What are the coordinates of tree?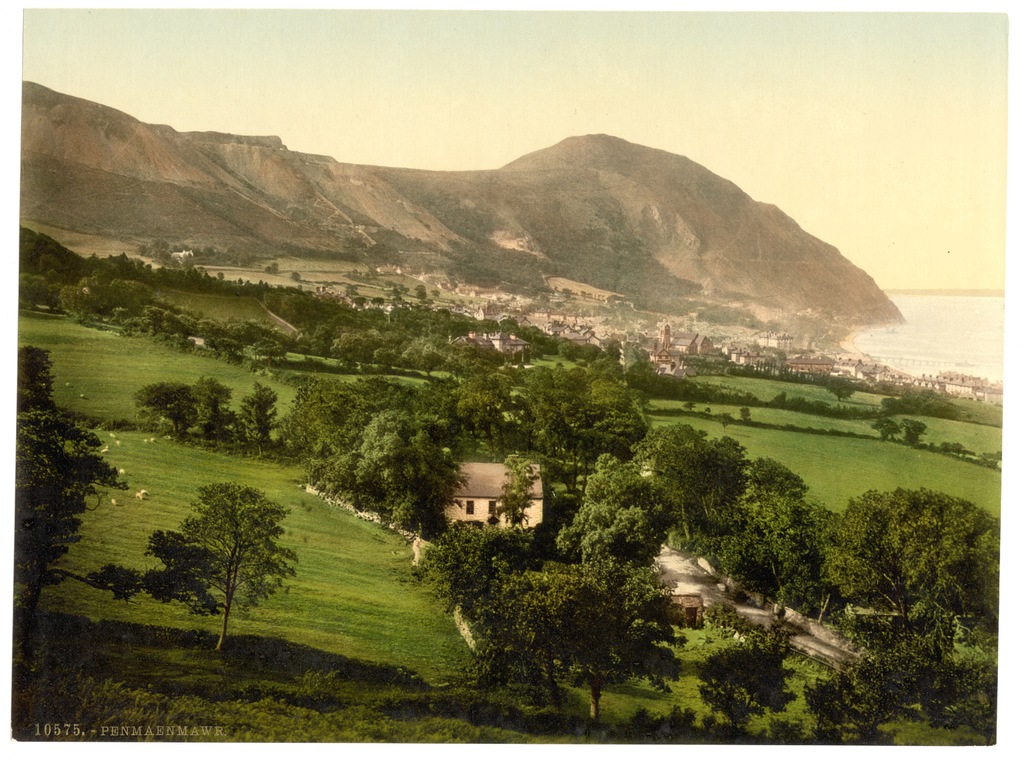
pyautogui.locateOnScreen(600, 335, 622, 376).
